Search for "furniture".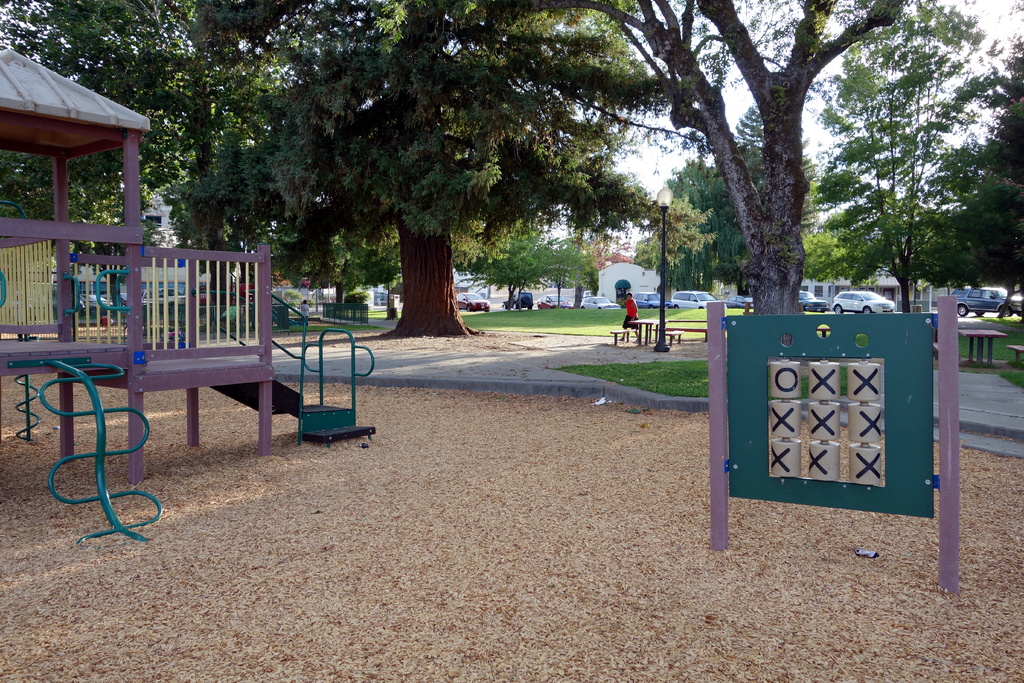
Found at 612,330,632,344.
